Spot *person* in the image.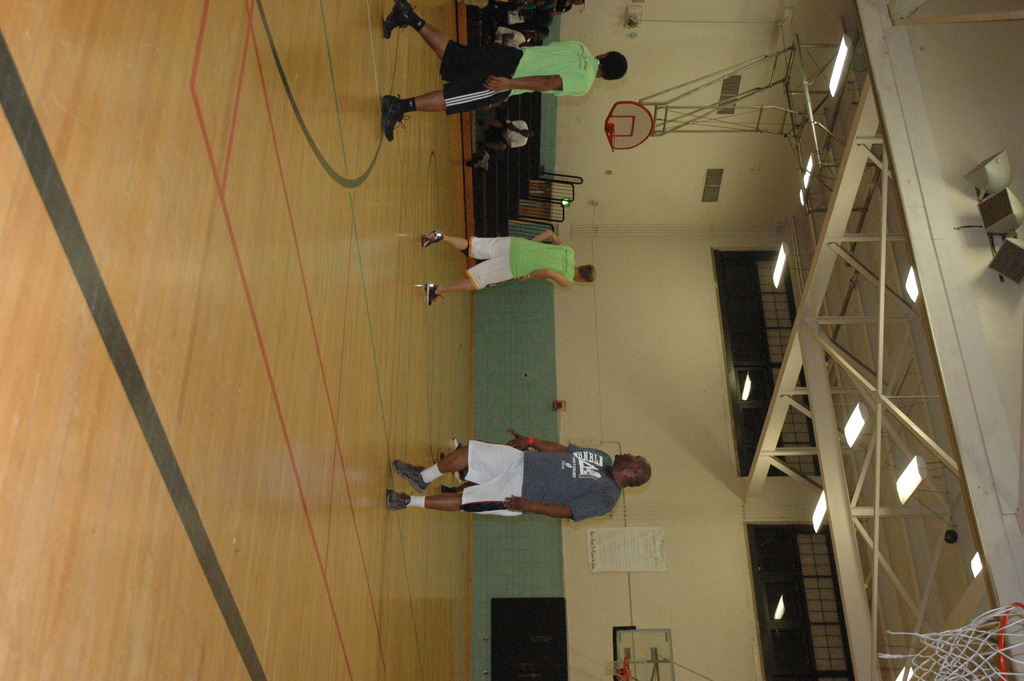
*person* found at [417,227,598,305].
